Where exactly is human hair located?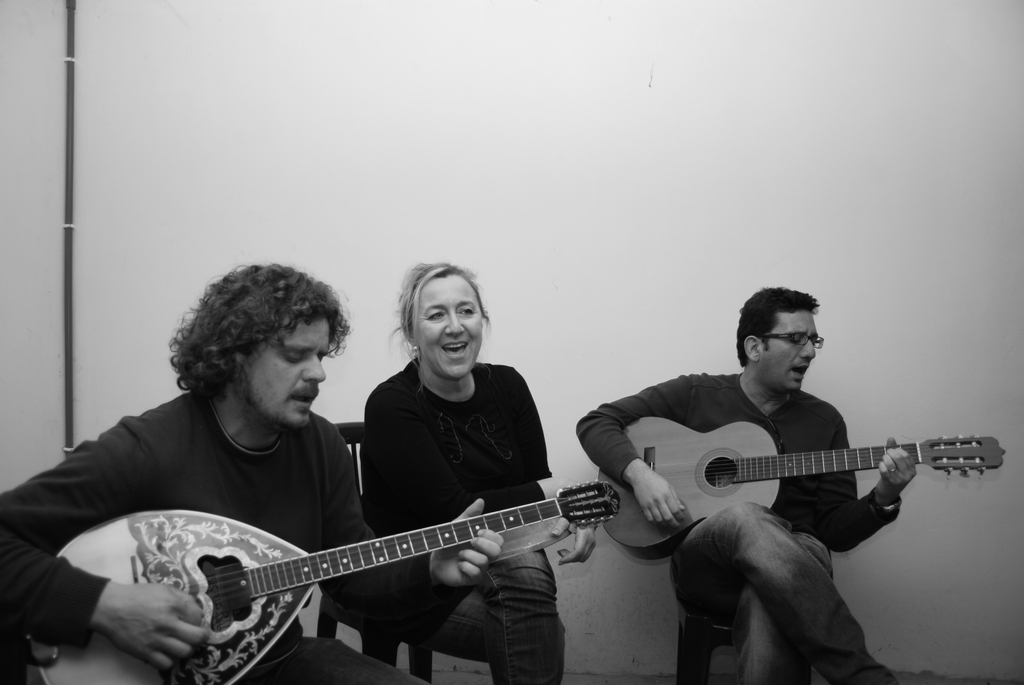
Its bounding box is <bbox>737, 286, 820, 367</bbox>.
